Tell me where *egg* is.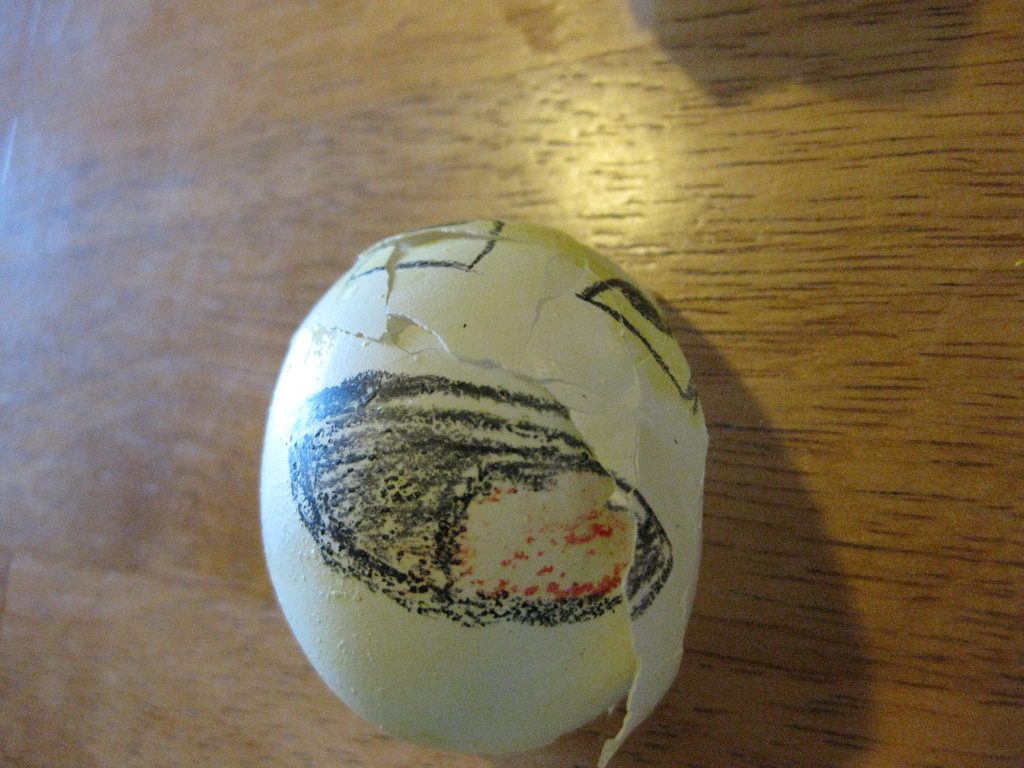
*egg* is at 255, 218, 710, 764.
